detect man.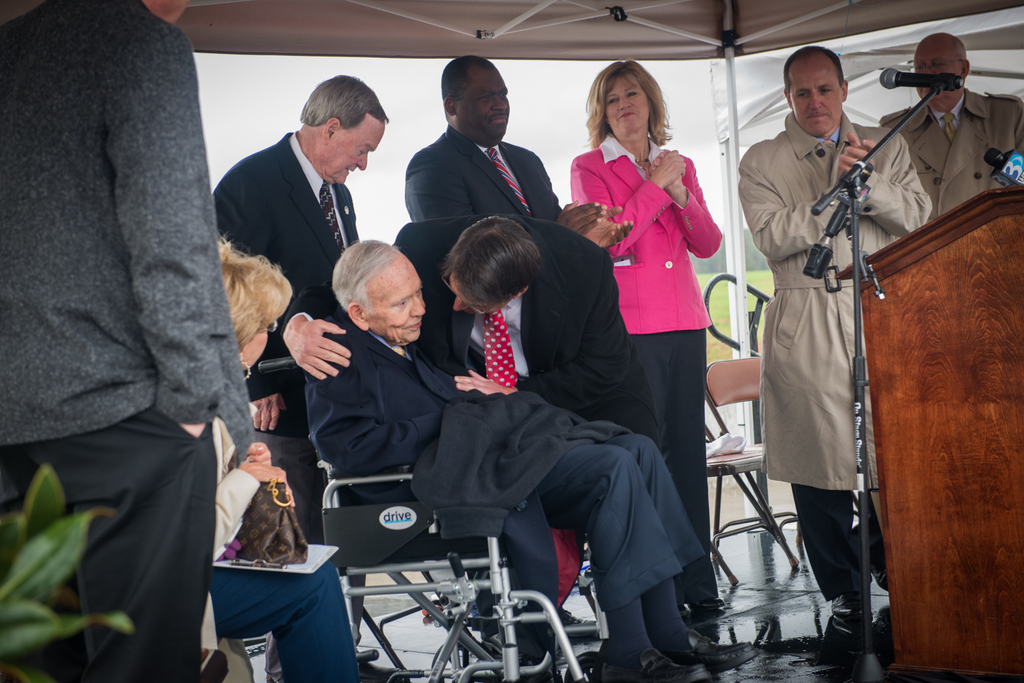
Detected at l=211, t=72, r=383, b=304.
